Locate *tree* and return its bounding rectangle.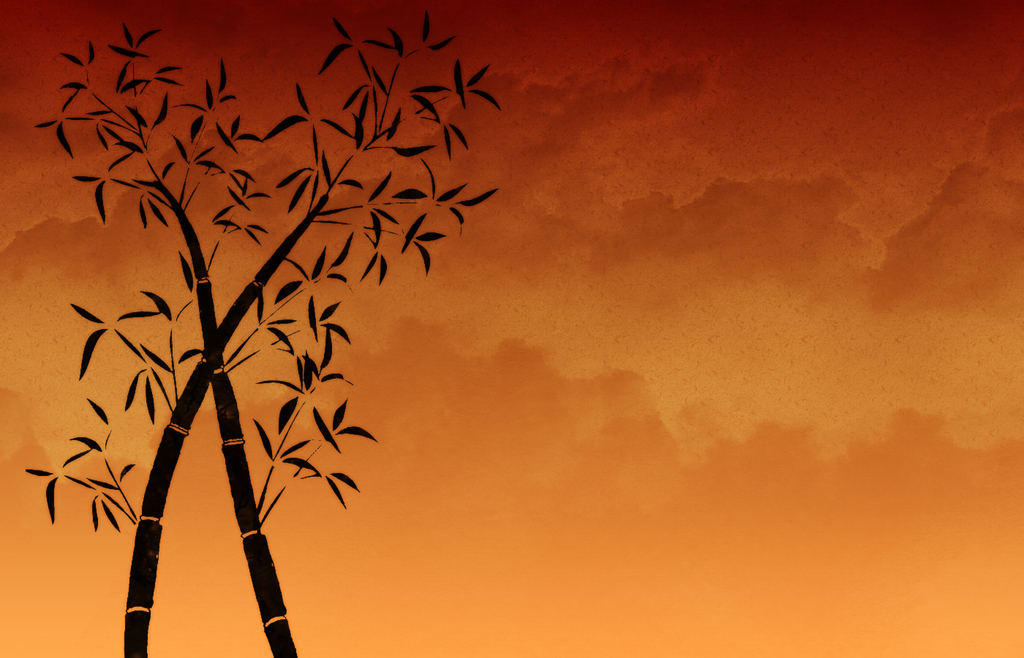
detection(40, 18, 415, 650).
